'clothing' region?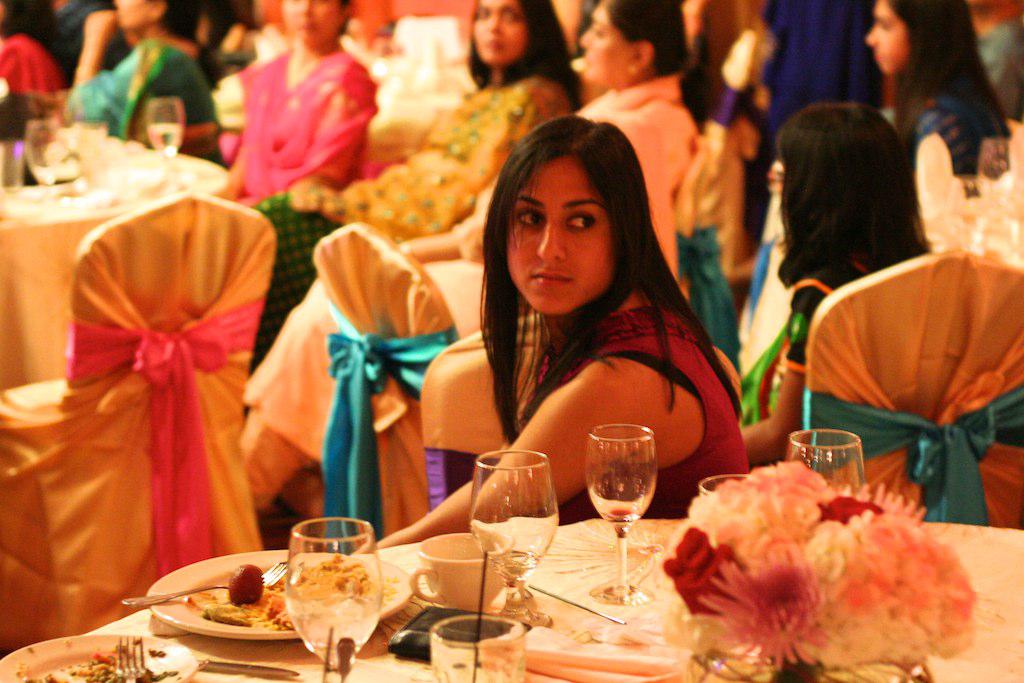
[left=226, top=48, right=392, bottom=229]
